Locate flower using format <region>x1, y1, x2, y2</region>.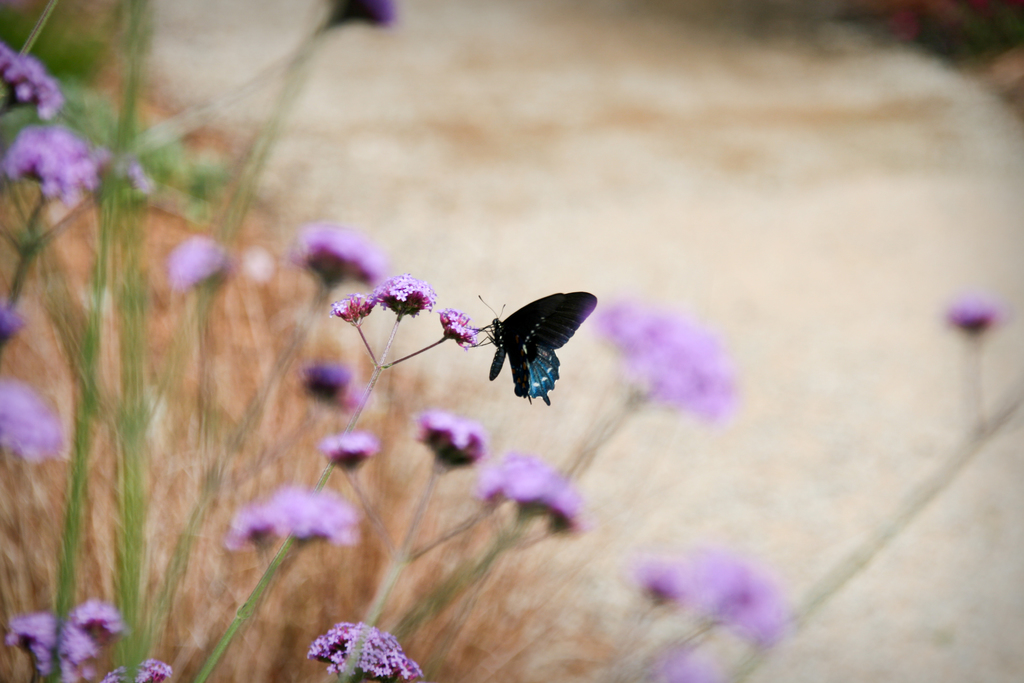
<region>294, 226, 383, 283</region>.
